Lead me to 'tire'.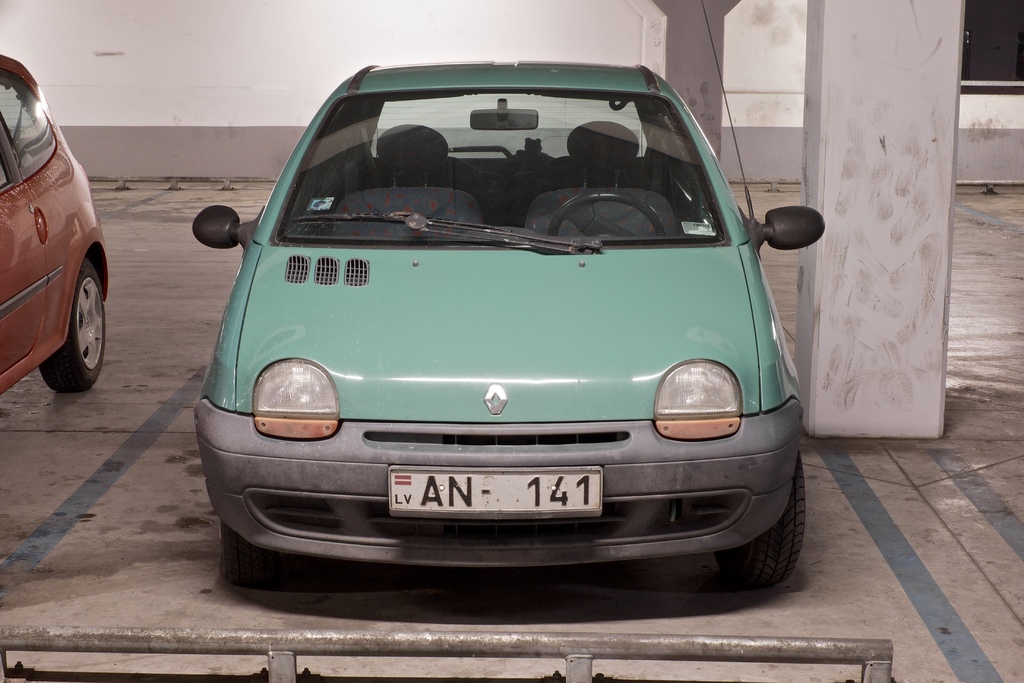
Lead to Rect(218, 524, 279, 588).
